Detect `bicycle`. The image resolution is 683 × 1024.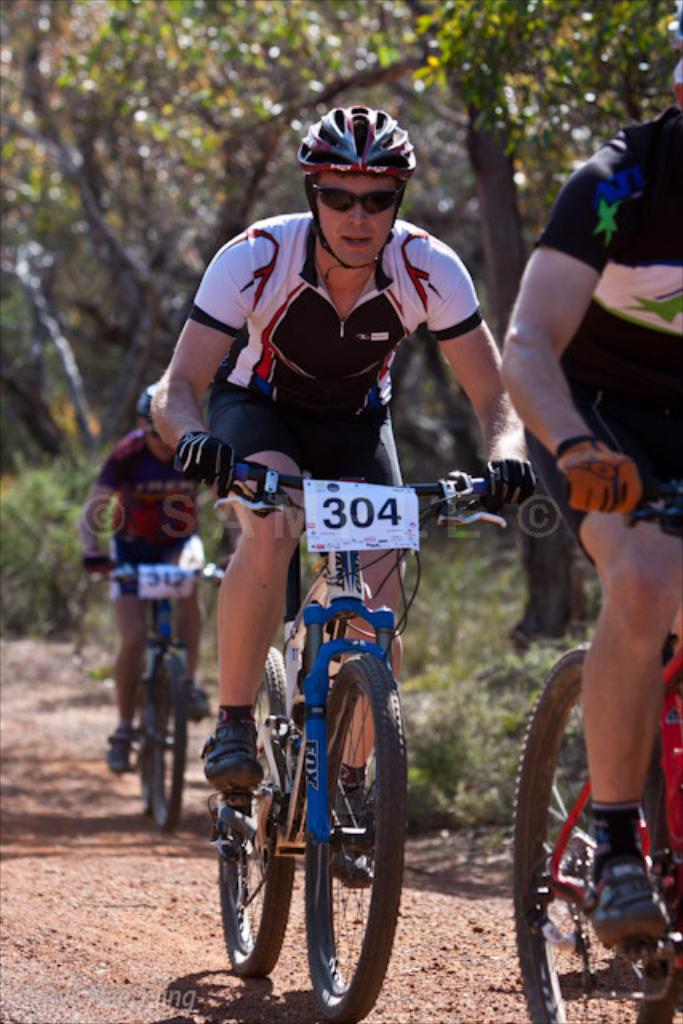
<bbox>186, 426, 457, 1003</bbox>.
